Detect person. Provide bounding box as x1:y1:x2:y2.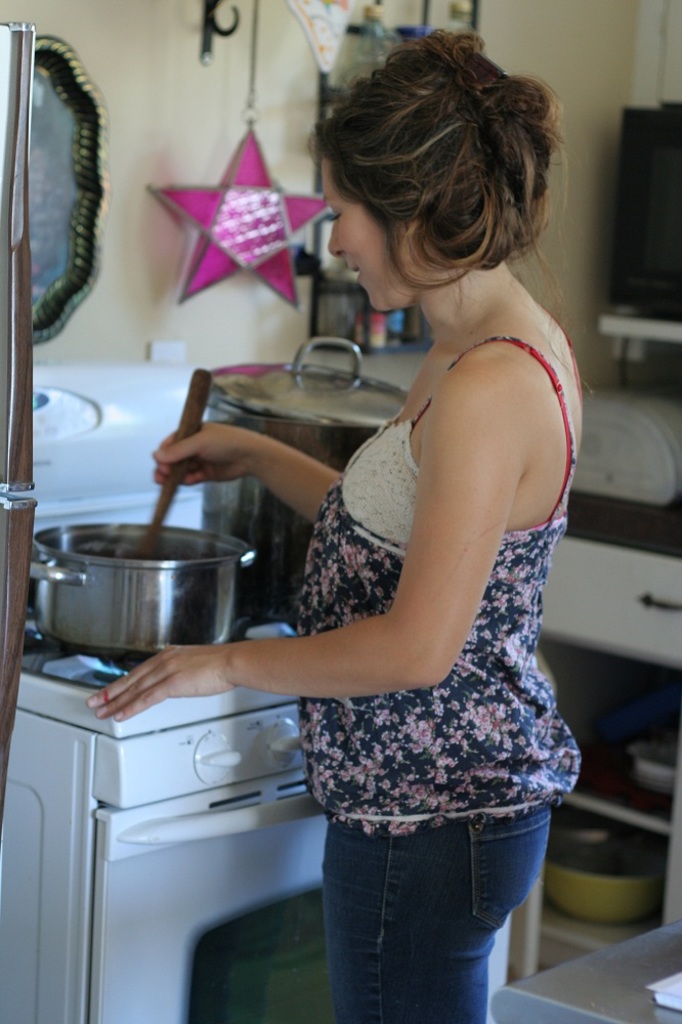
180:66:593:969.
